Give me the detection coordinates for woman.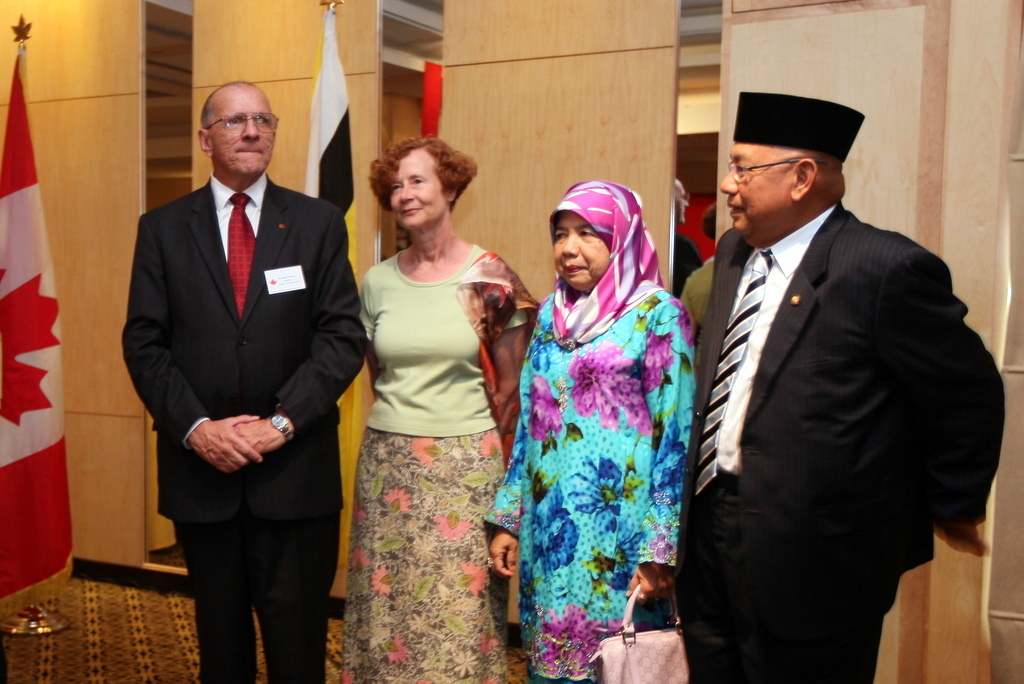
(340,132,545,683).
